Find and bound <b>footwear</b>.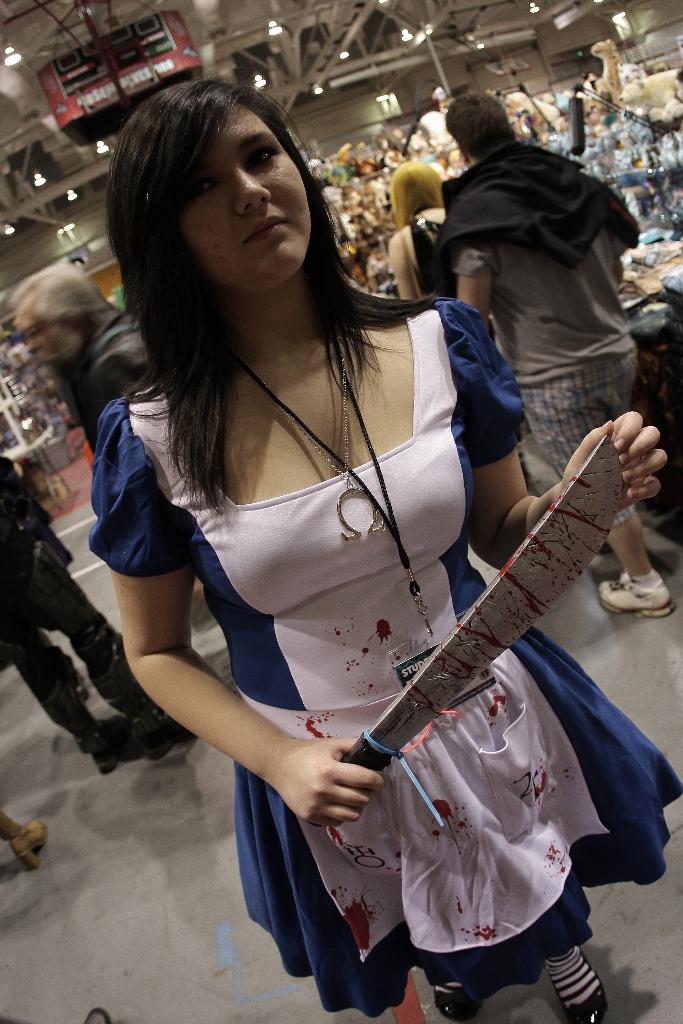
Bound: <region>434, 981, 485, 1023</region>.
